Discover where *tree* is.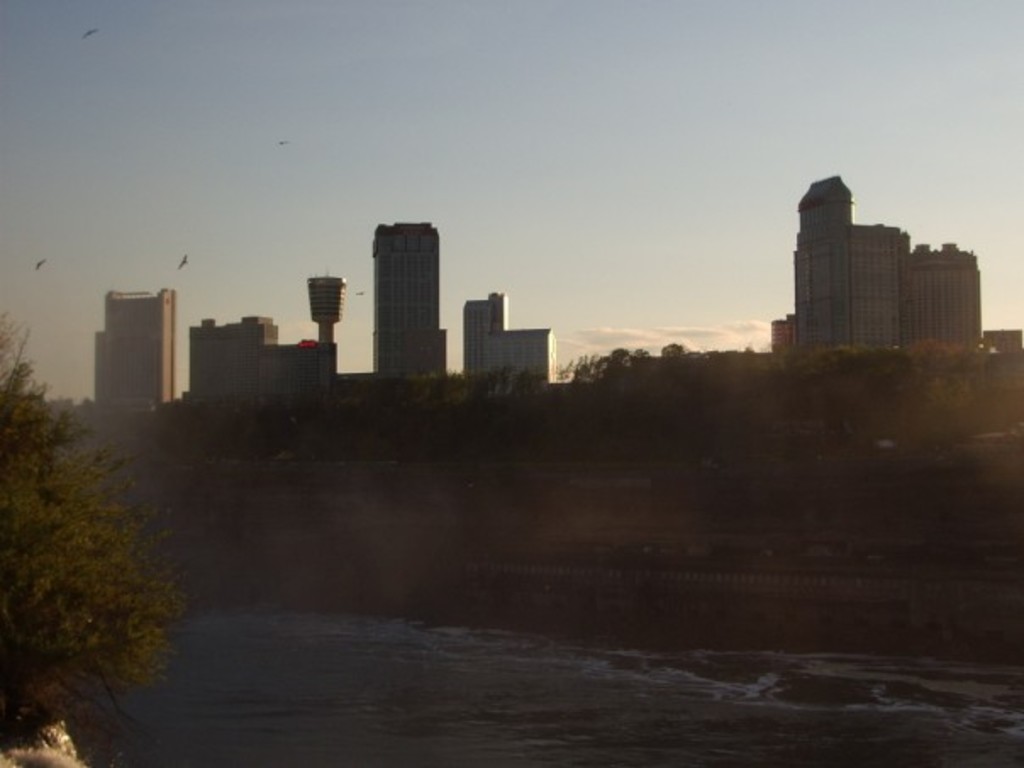
Discovered at bbox=[0, 354, 220, 748].
